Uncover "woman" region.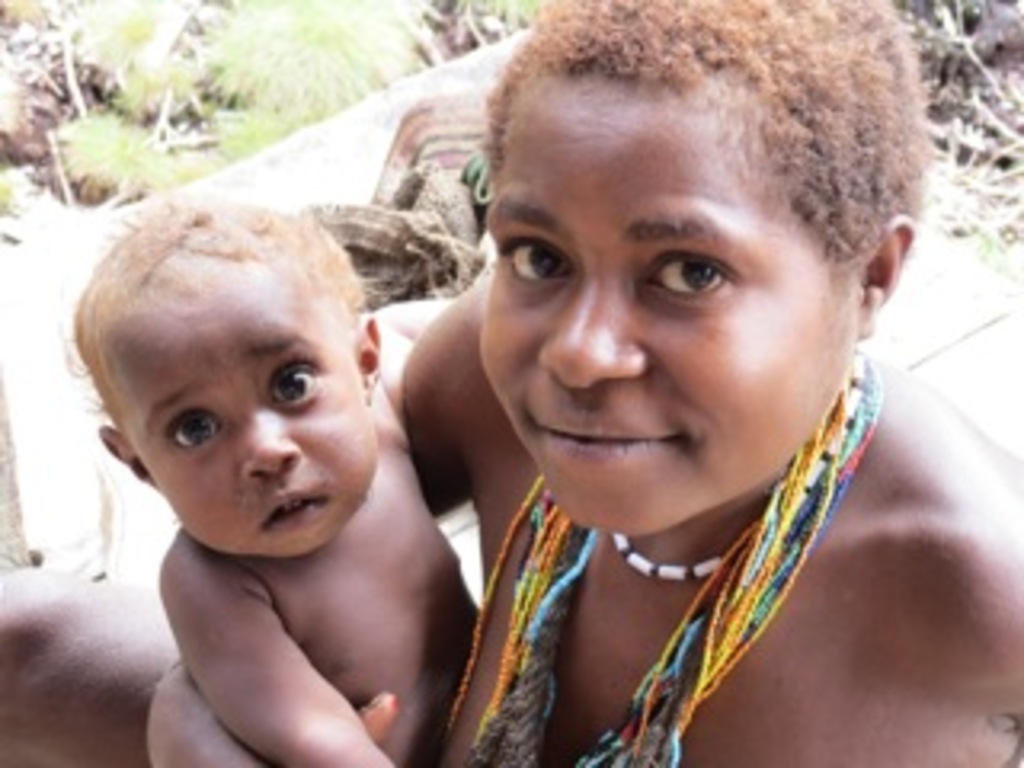
Uncovered: 0, 0, 1021, 765.
